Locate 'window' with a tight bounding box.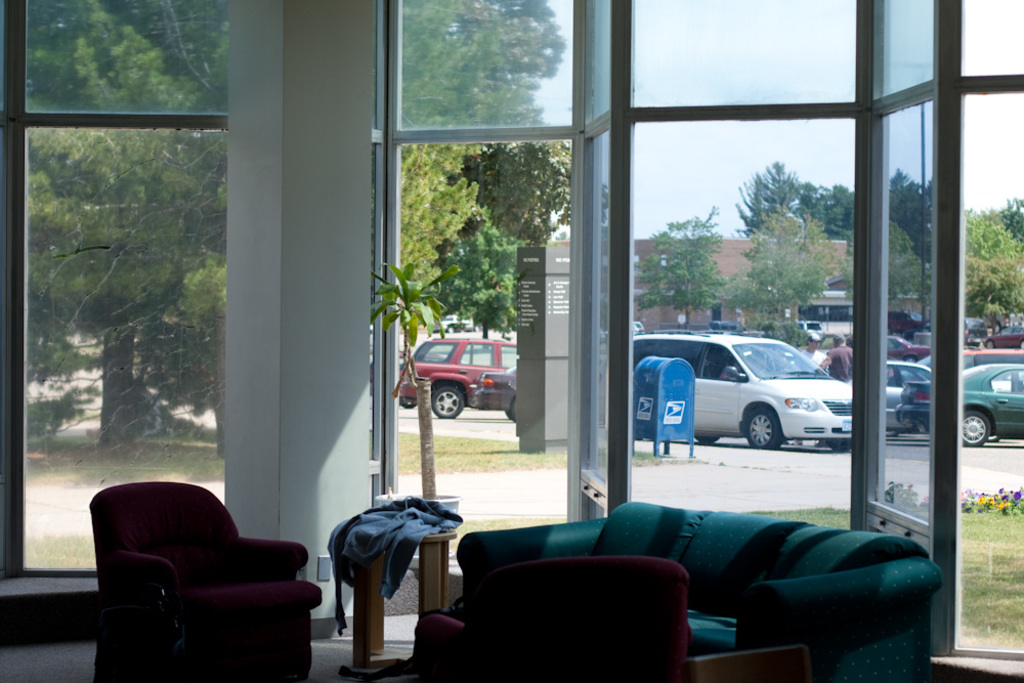
887:365:931:387.
